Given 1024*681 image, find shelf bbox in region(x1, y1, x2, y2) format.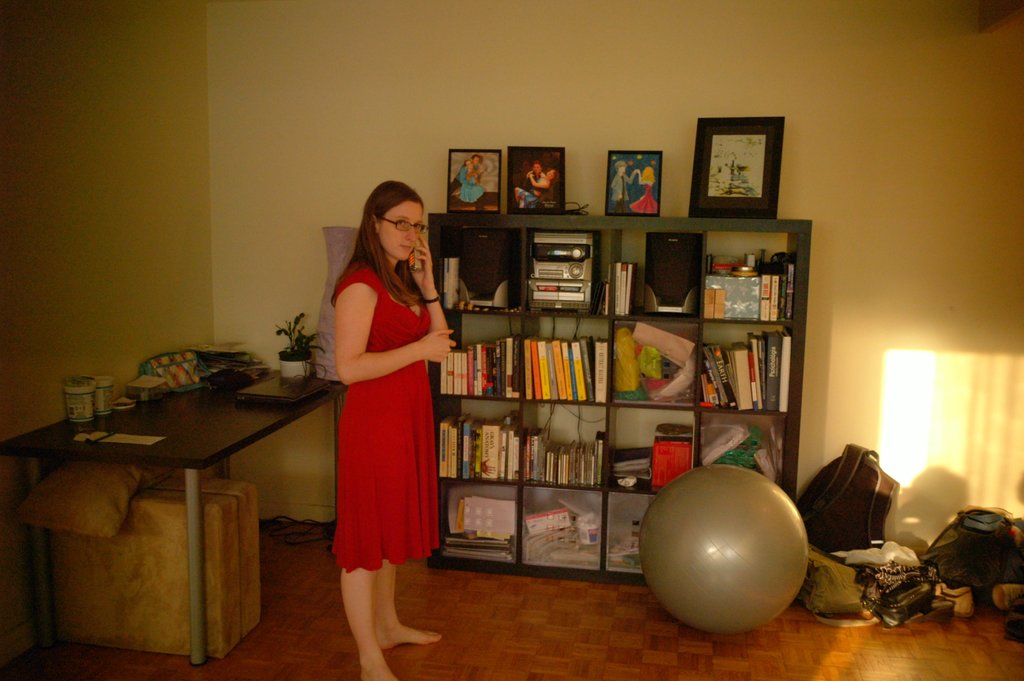
region(689, 324, 799, 416).
